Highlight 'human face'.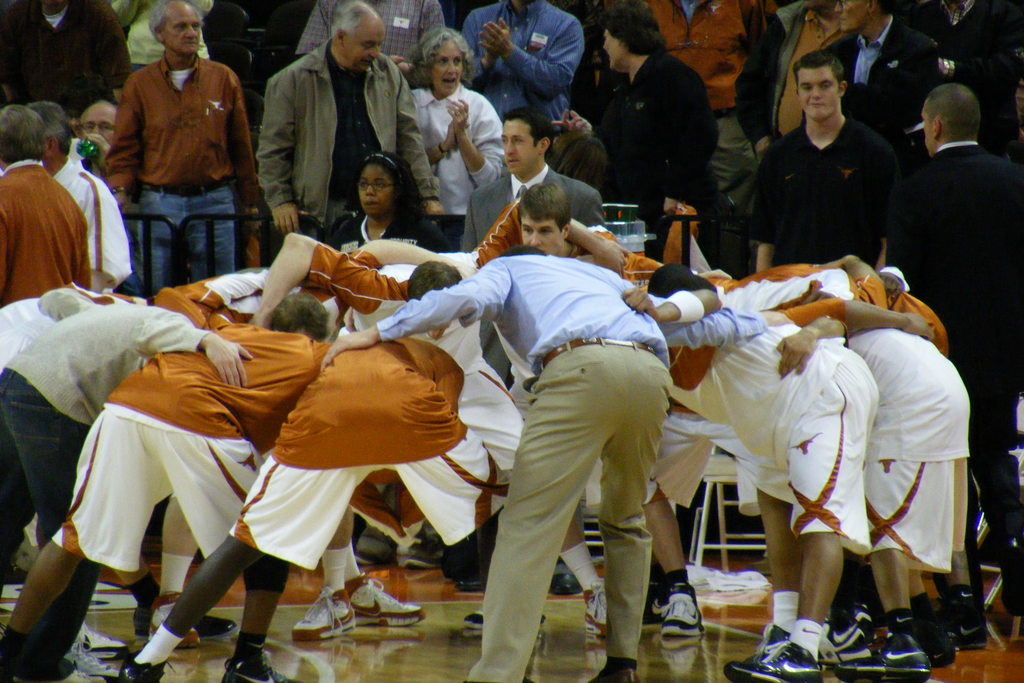
Highlighted region: 83:103:114:139.
